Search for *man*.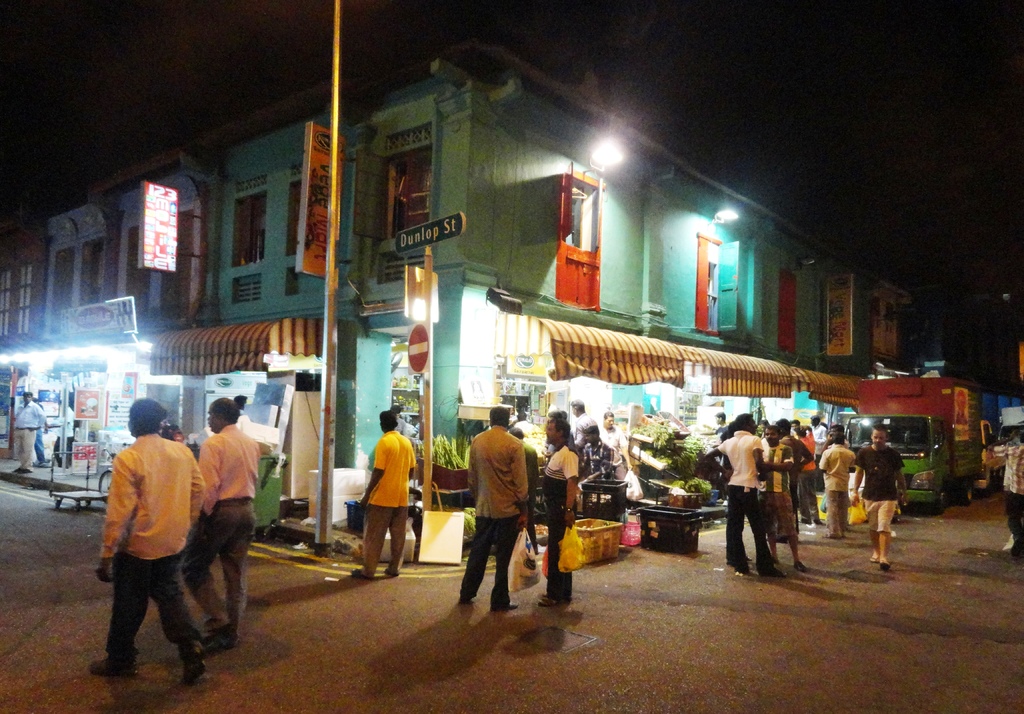
Found at select_region(987, 429, 1022, 555).
